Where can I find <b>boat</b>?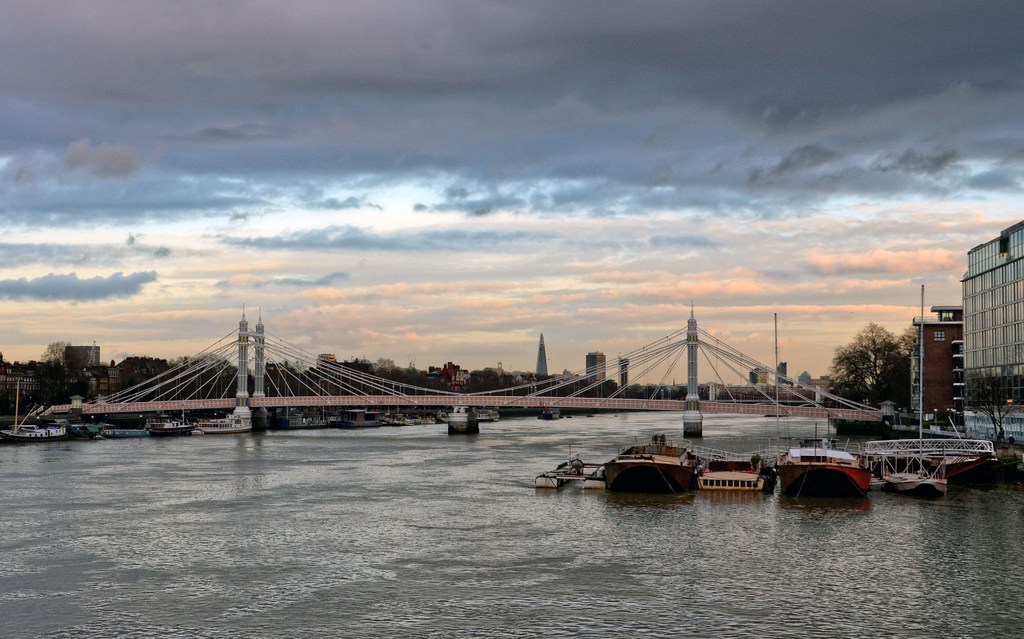
You can find it at crop(702, 457, 777, 494).
